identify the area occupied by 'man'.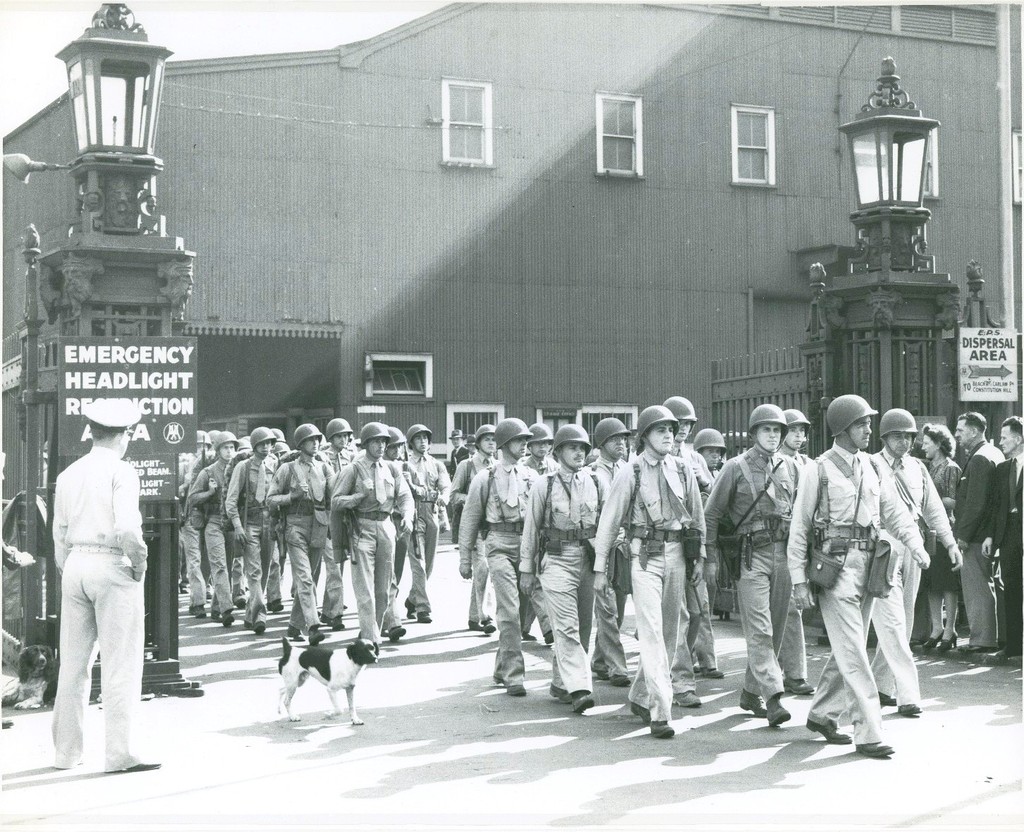
Area: BBox(702, 405, 803, 728).
